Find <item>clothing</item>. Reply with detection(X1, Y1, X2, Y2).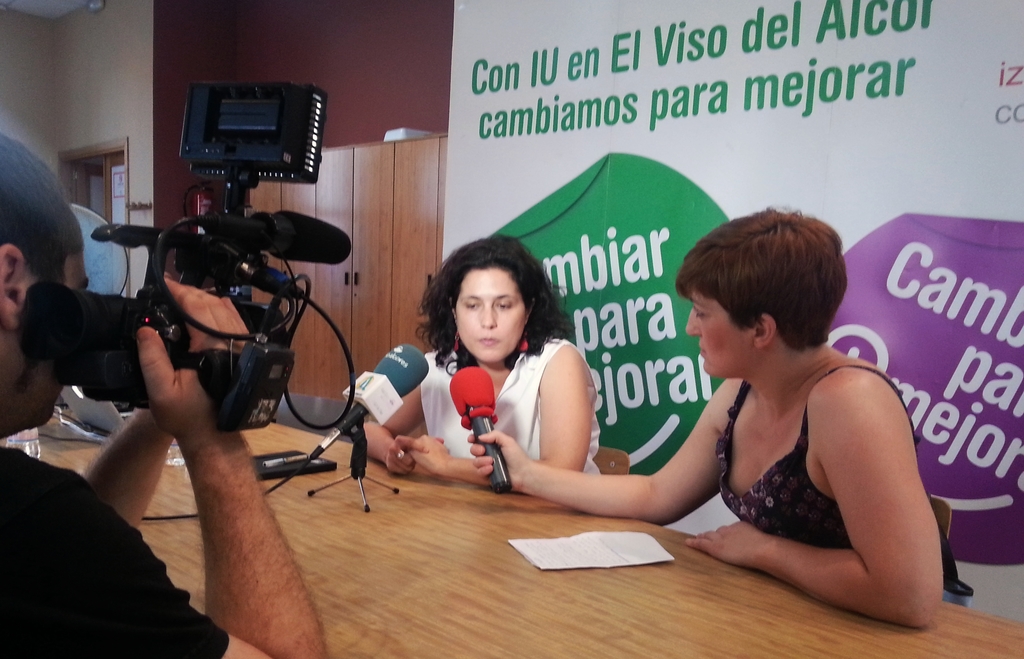
detection(0, 445, 228, 658).
